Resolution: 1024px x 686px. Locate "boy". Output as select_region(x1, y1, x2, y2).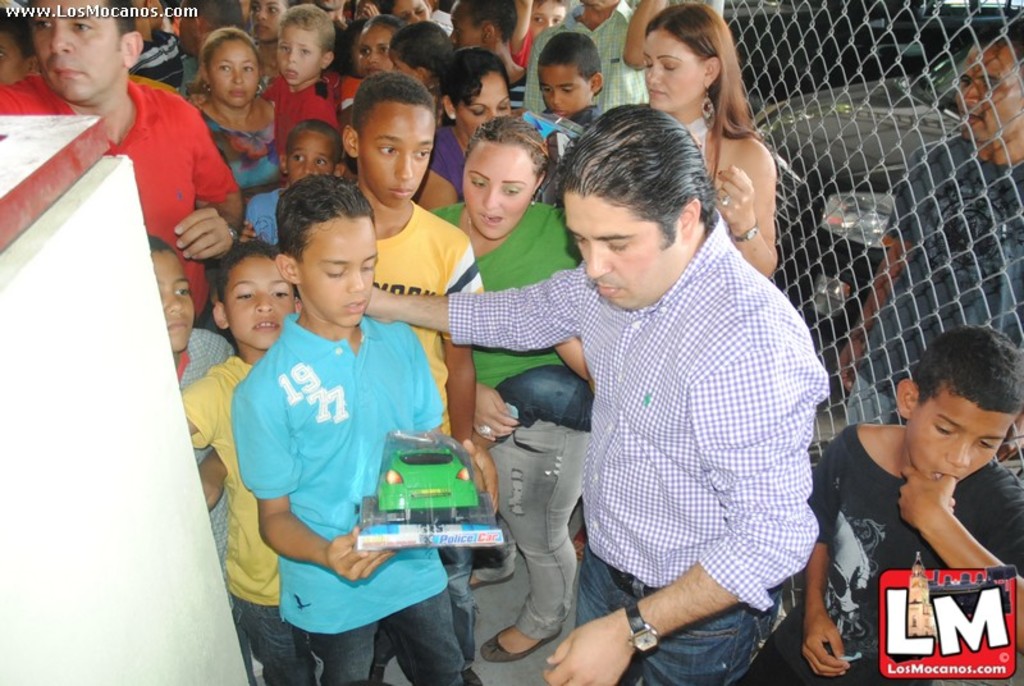
select_region(340, 51, 500, 508).
